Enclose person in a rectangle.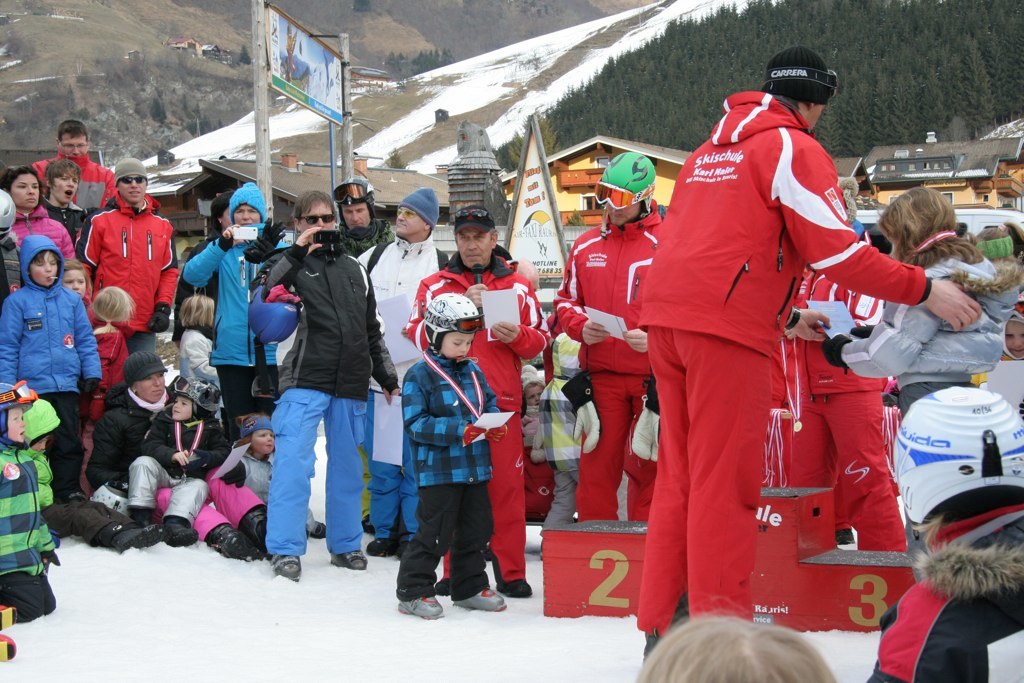
l=331, t=172, r=390, b=461.
